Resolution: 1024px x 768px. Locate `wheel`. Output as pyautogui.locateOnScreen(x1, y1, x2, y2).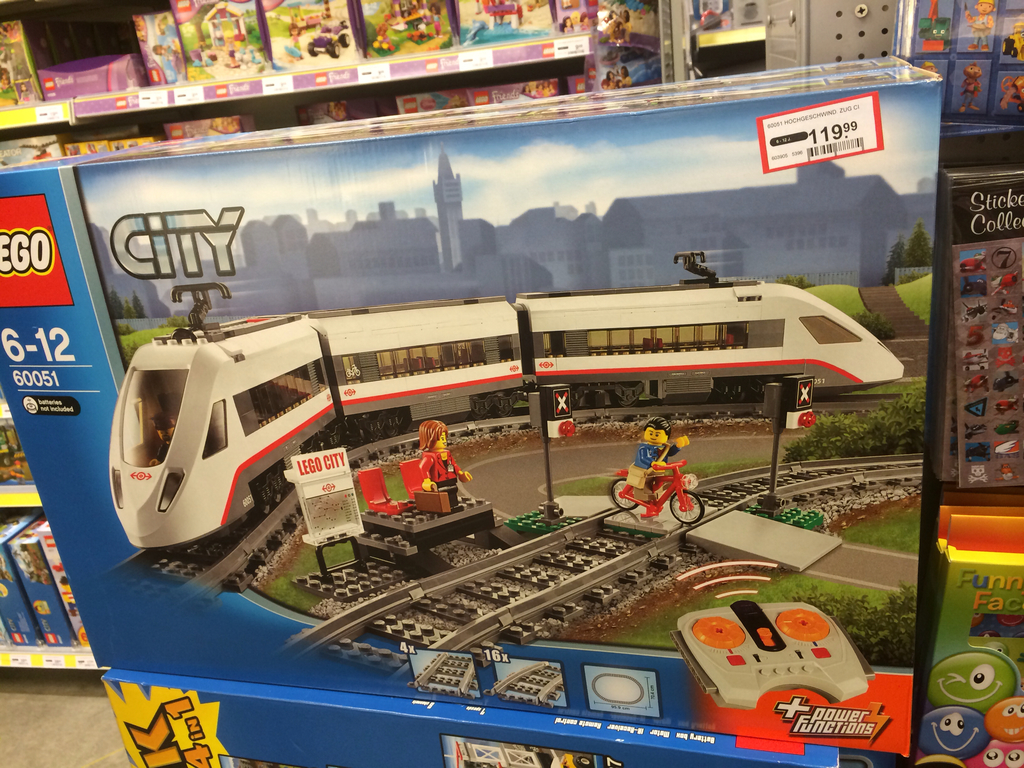
pyautogui.locateOnScreen(497, 394, 516, 415).
